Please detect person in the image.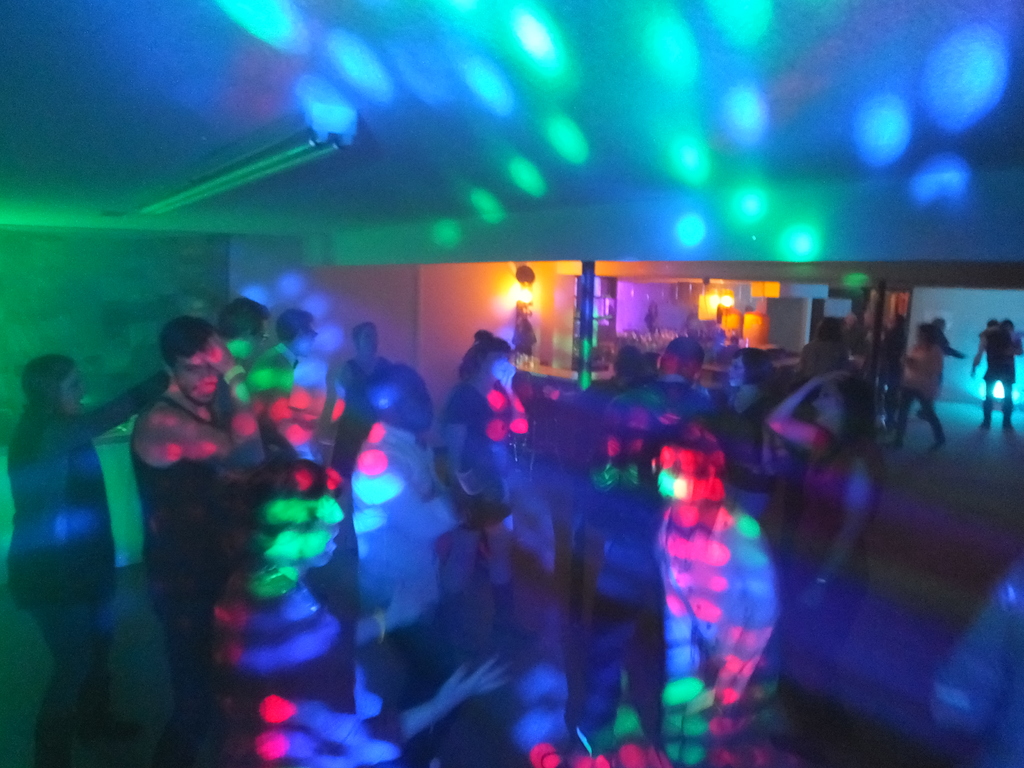
crop(125, 323, 268, 767).
